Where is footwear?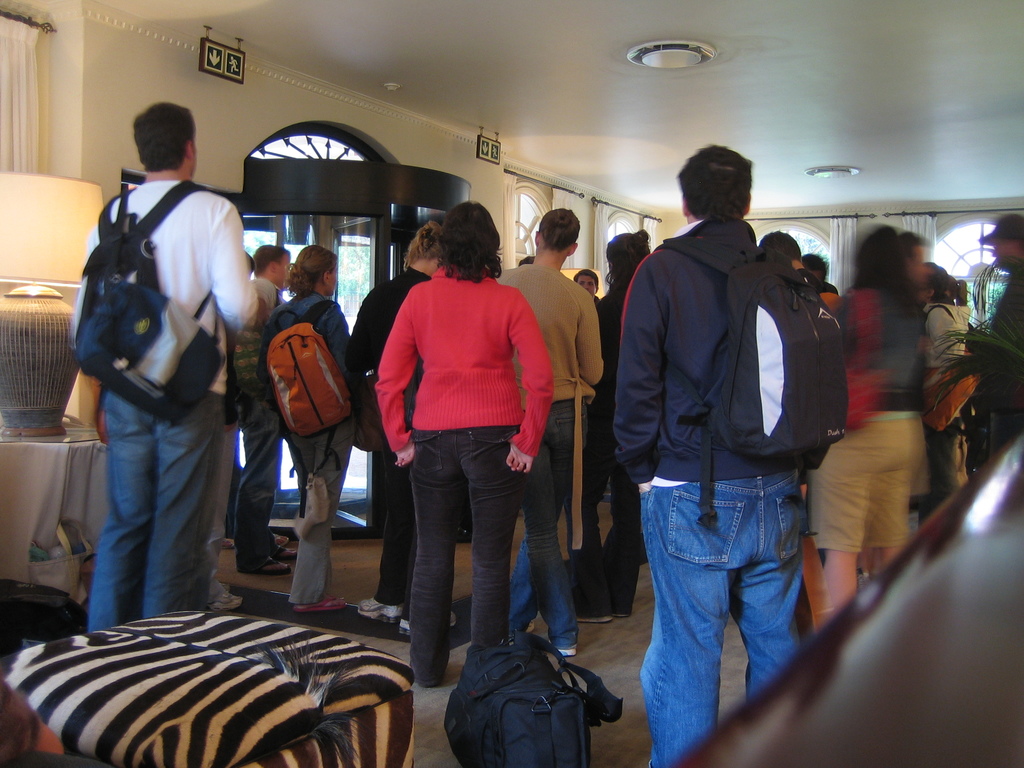
crop(296, 594, 339, 617).
